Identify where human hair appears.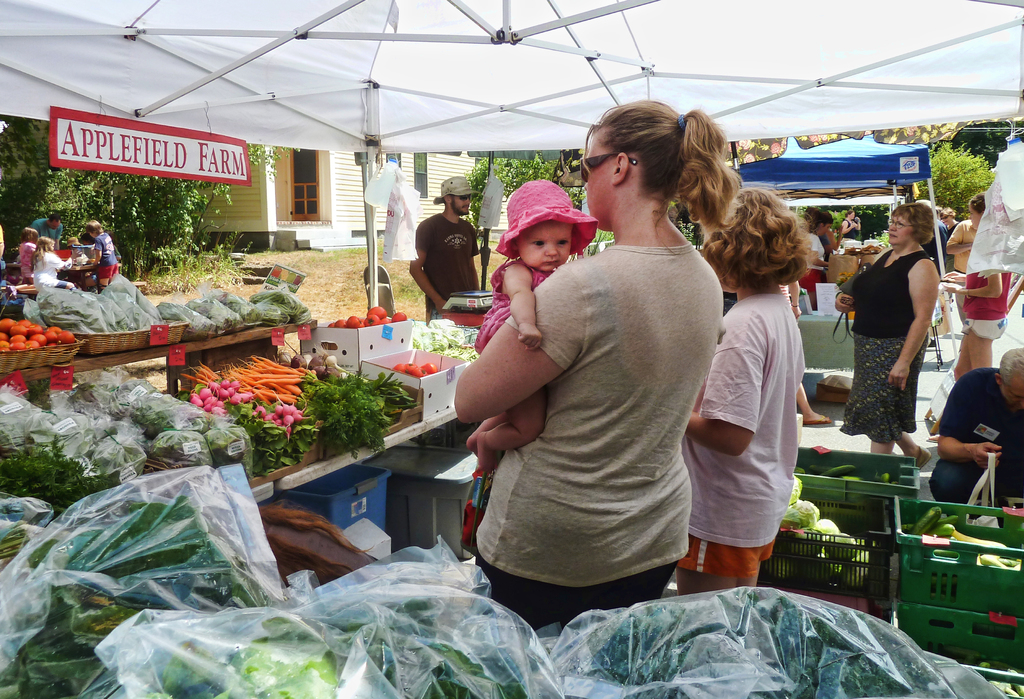
Appears at BBox(894, 204, 937, 251).
